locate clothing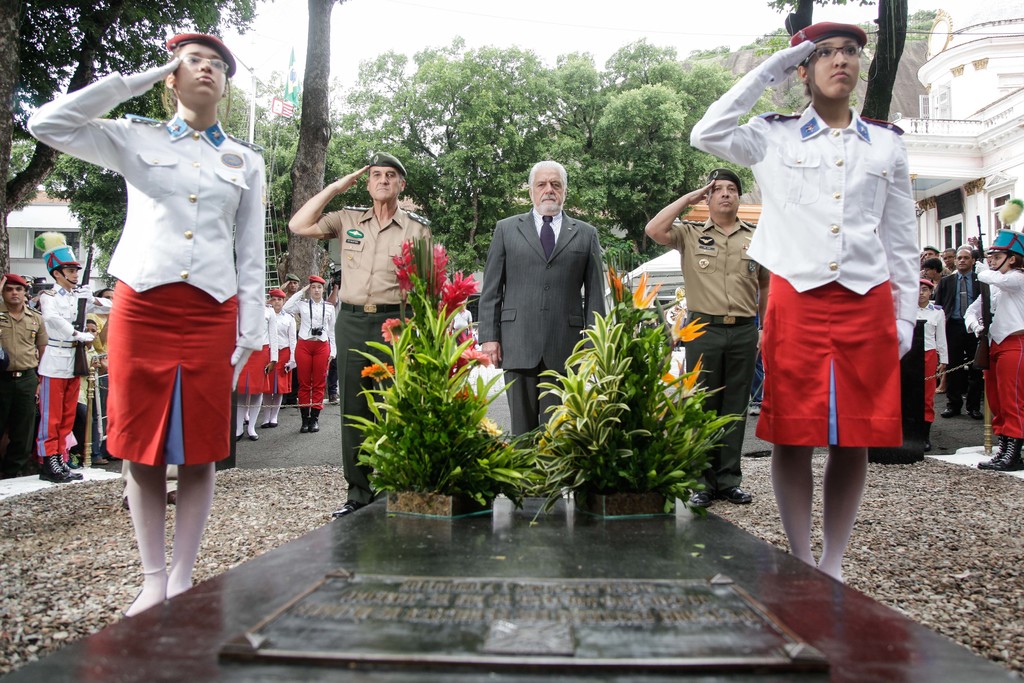
(28, 70, 264, 465)
